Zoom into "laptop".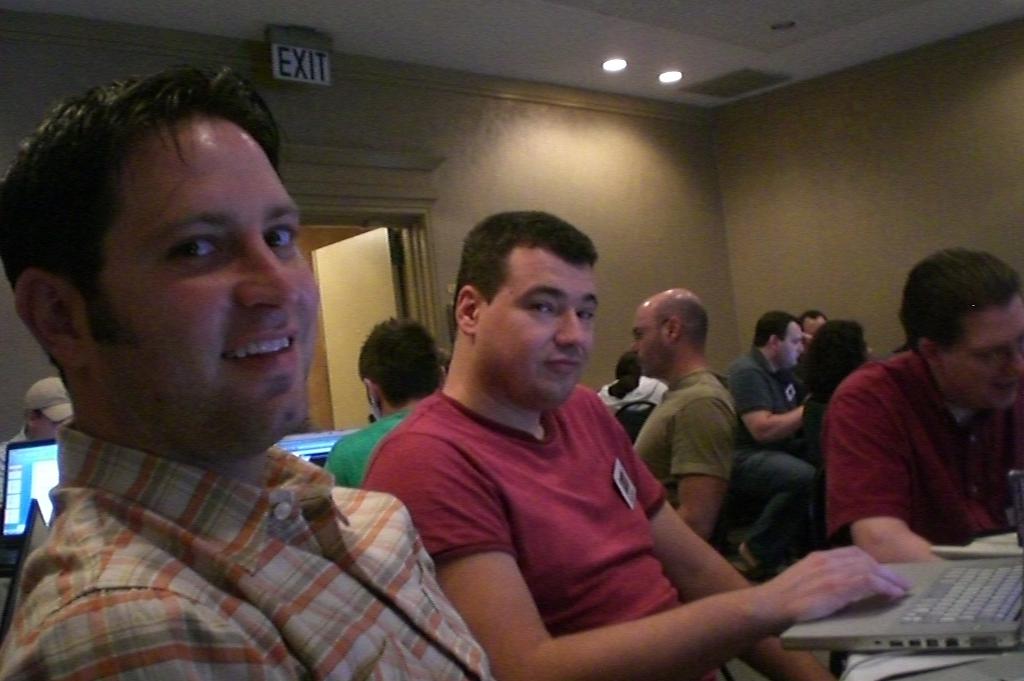
Zoom target: rect(278, 431, 358, 465).
